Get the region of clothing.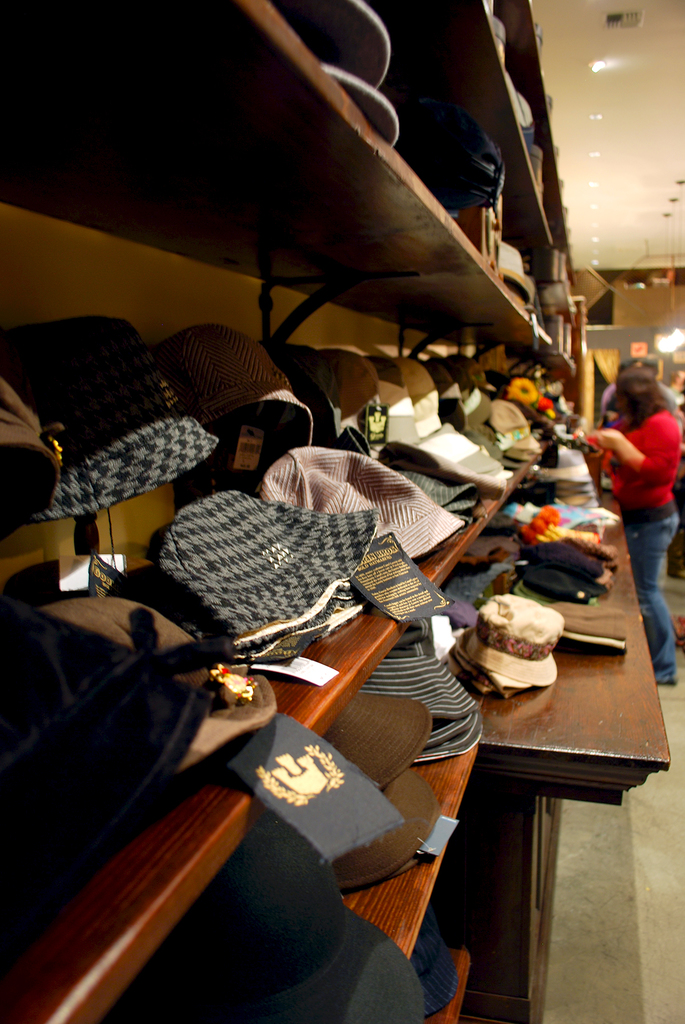
rect(419, 360, 524, 417).
